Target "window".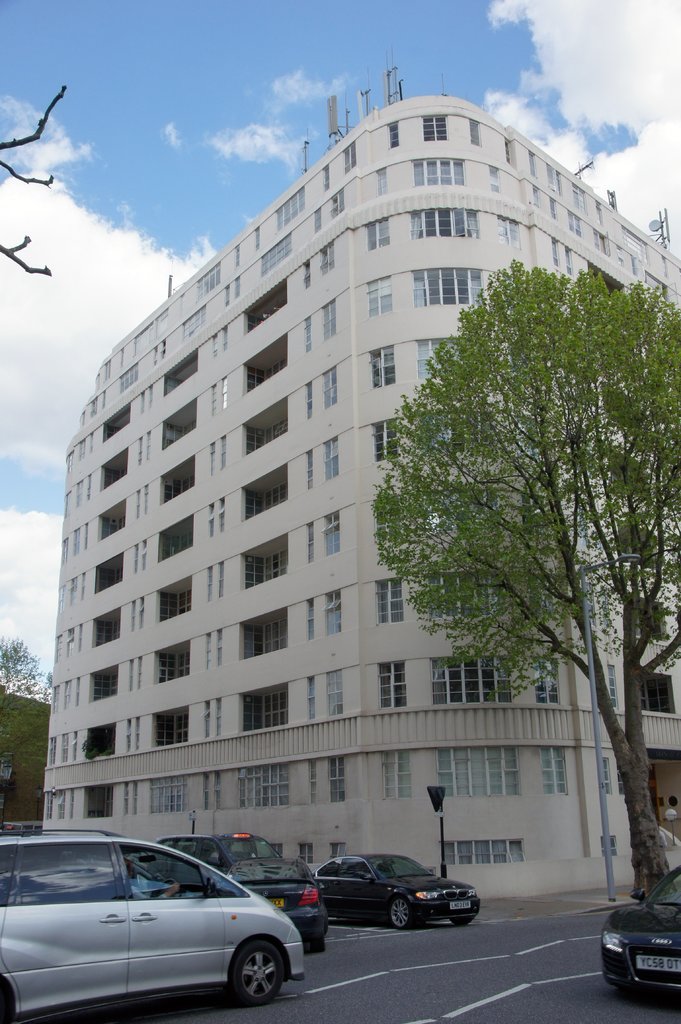
Target region: rect(266, 183, 312, 230).
